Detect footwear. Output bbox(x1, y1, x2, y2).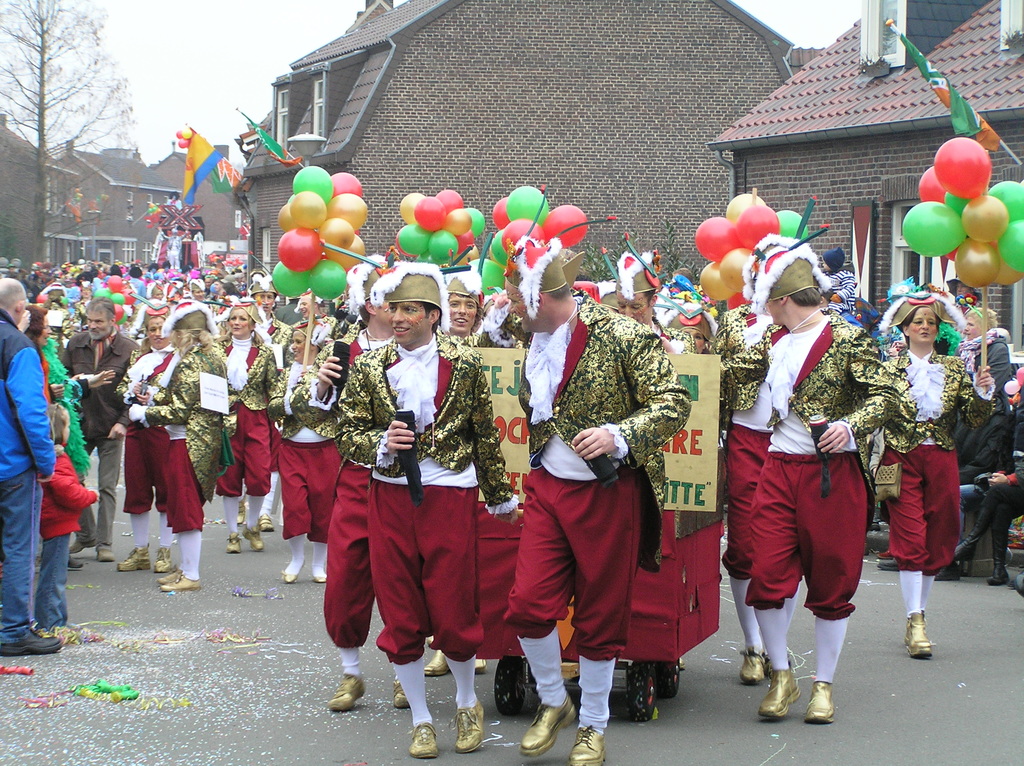
bbox(237, 488, 245, 532).
